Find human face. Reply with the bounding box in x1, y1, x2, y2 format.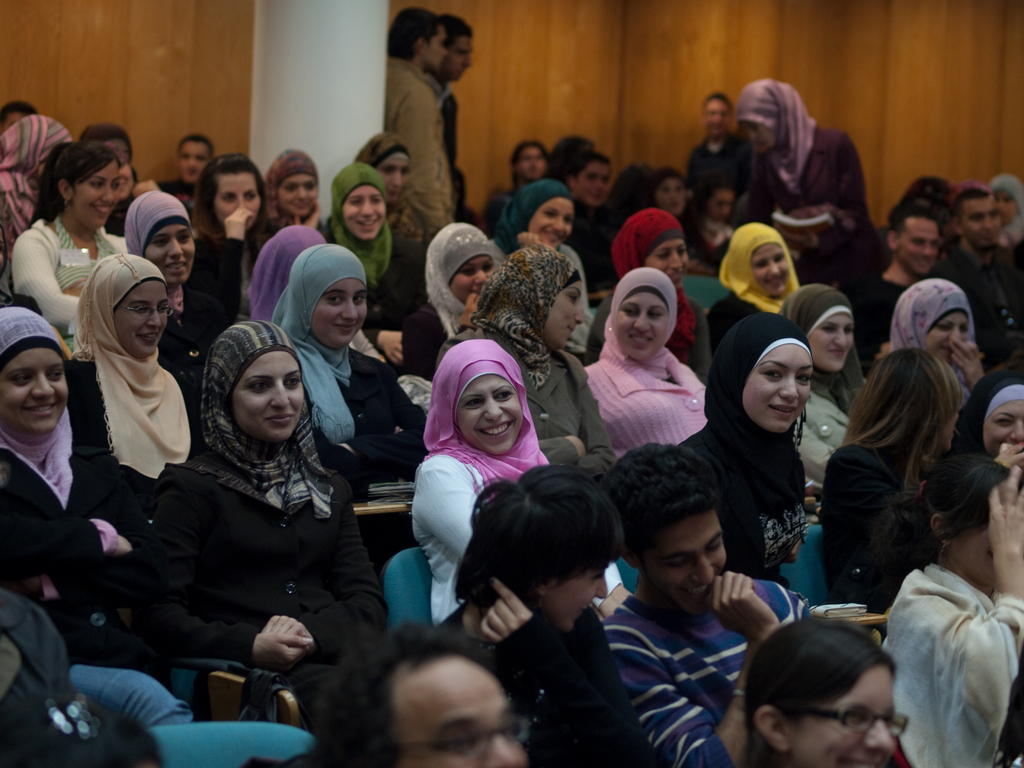
451, 252, 485, 300.
